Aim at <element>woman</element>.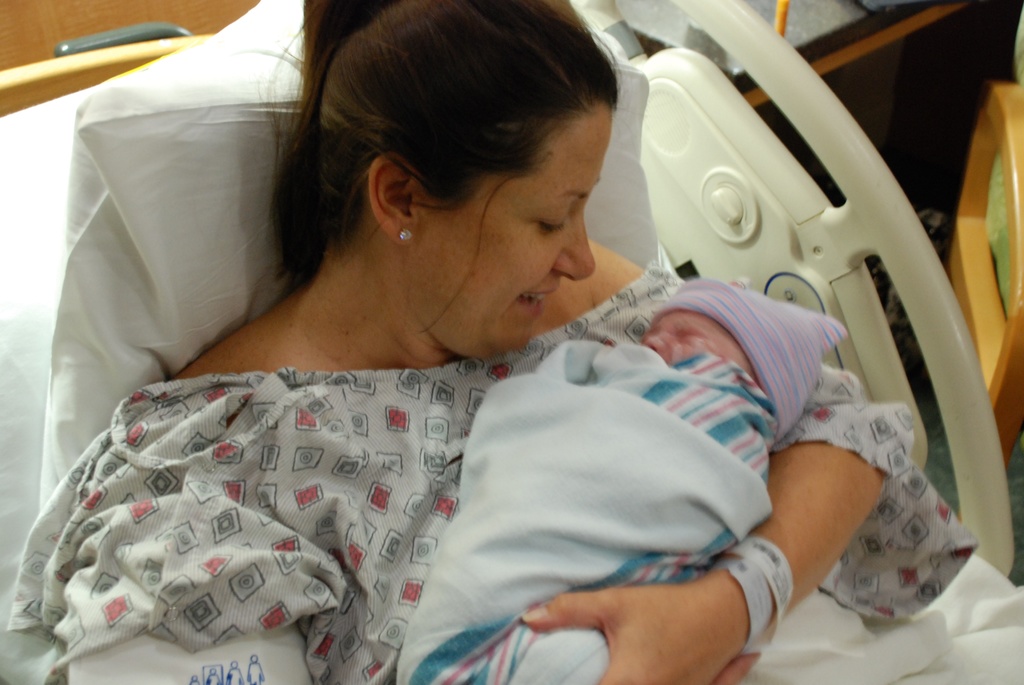
Aimed at select_region(53, 2, 921, 684).
